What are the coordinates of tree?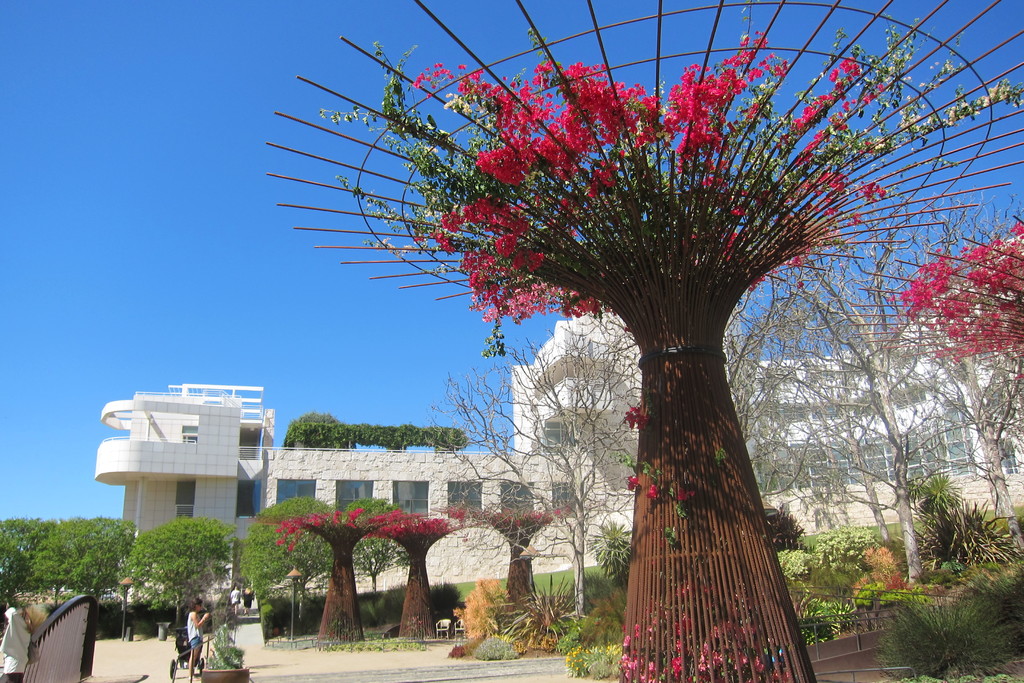
Rect(115, 512, 236, 630).
